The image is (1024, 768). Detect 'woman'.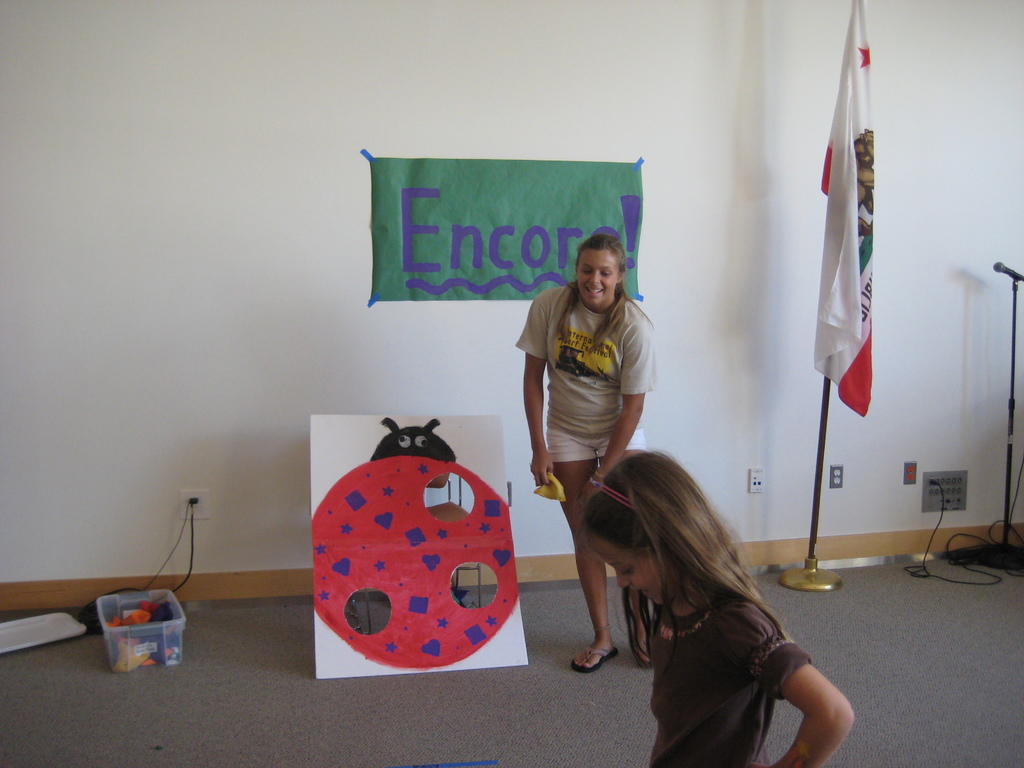
Detection: BBox(520, 221, 678, 657).
